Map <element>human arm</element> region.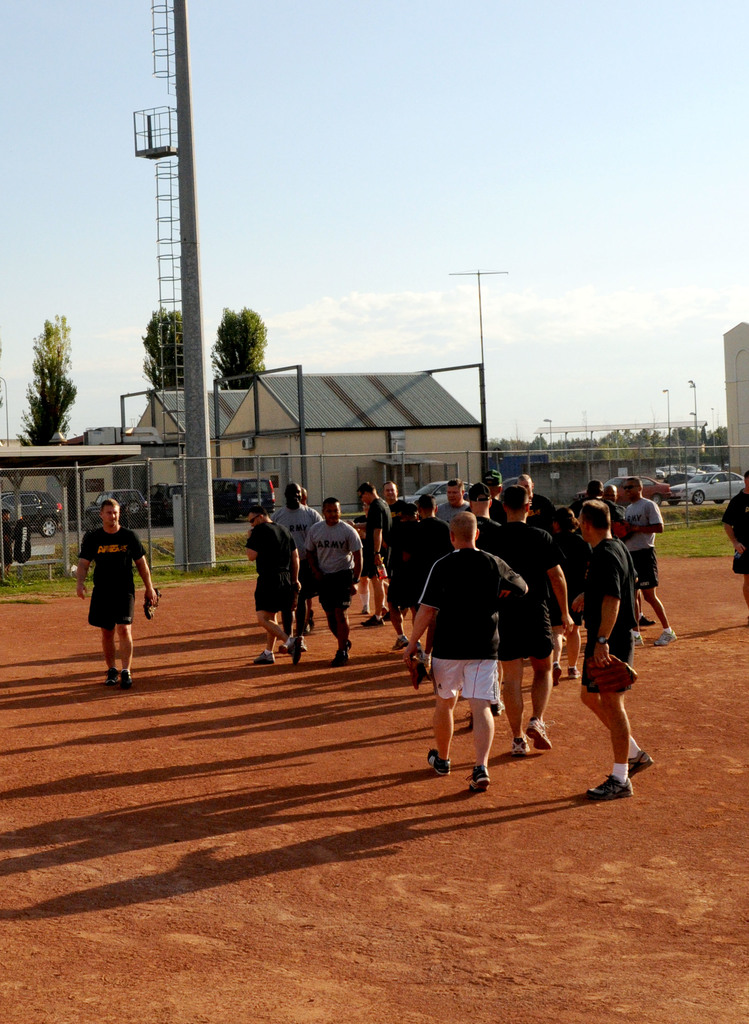
Mapped to [544, 534, 572, 634].
